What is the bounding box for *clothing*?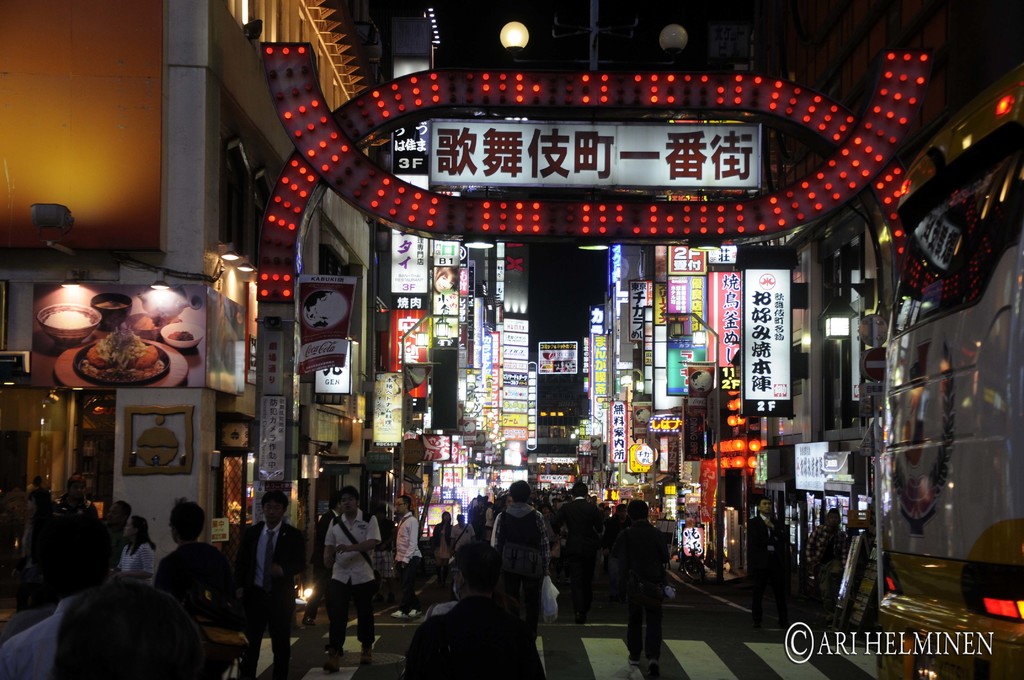
l=742, t=512, r=791, b=625.
